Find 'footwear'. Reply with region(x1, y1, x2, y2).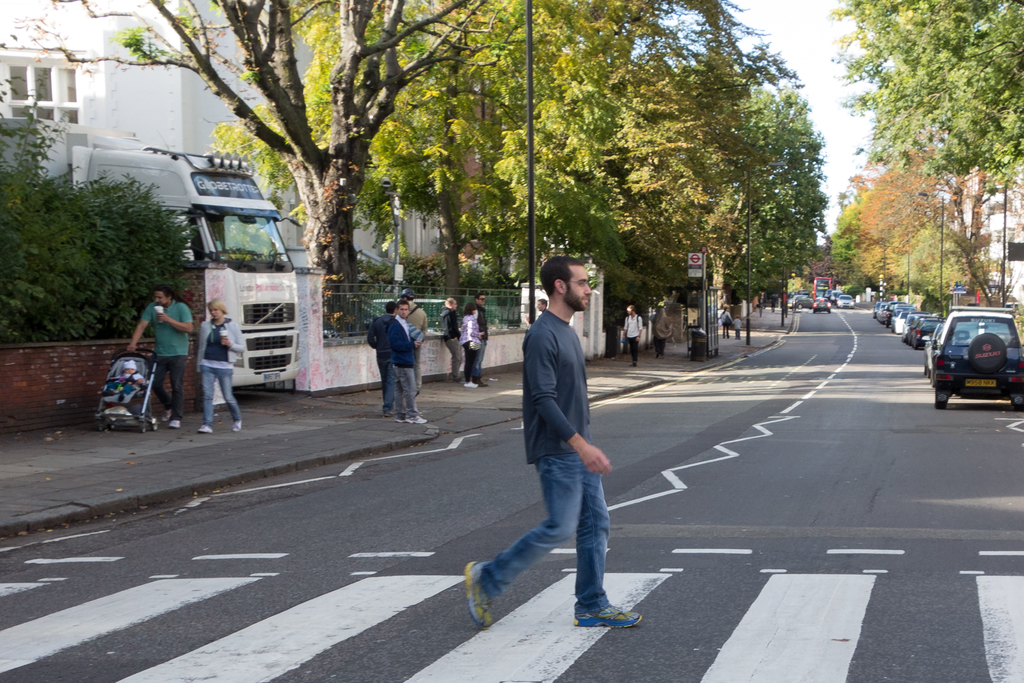
region(575, 603, 645, 621).
